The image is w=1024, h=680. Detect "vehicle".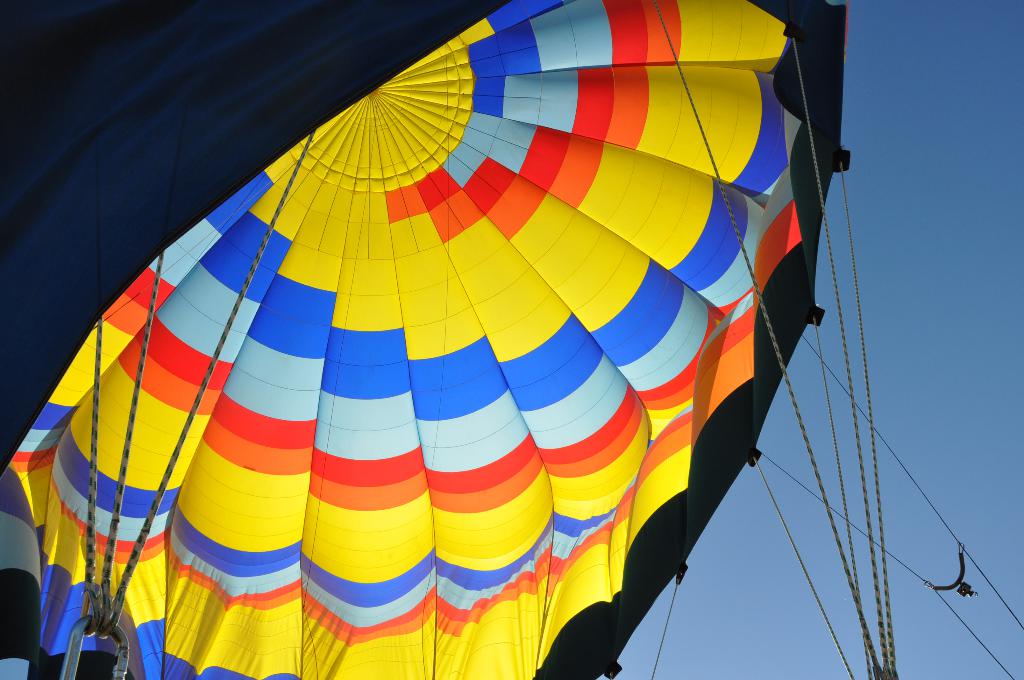
Detection: crop(0, 0, 1023, 679).
